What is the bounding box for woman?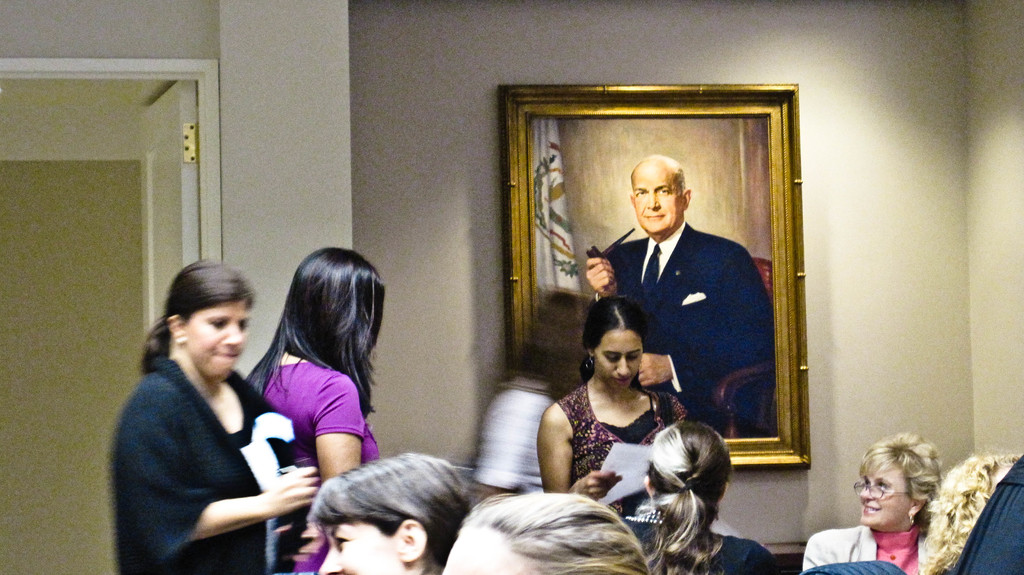
Rect(314, 451, 473, 574).
